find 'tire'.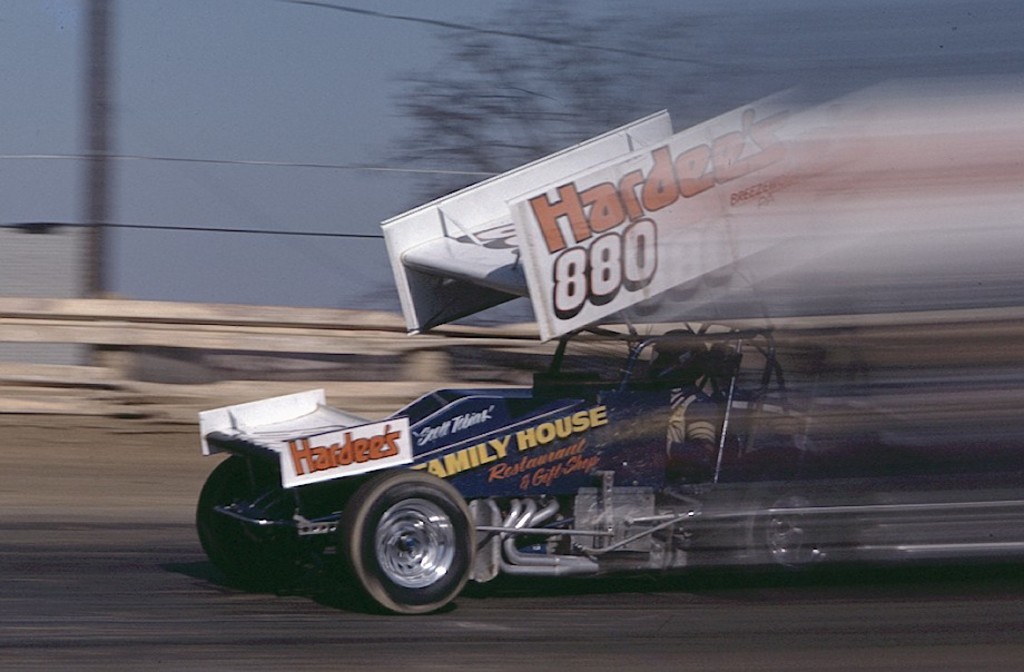
349, 467, 470, 620.
